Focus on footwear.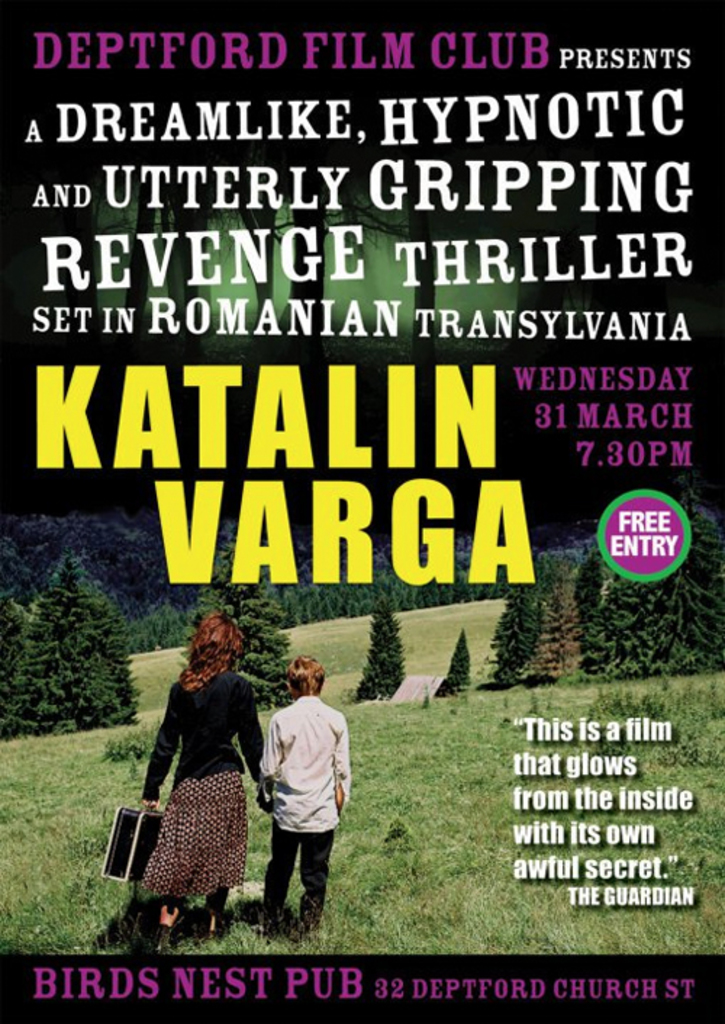
Focused at Rect(199, 912, 233, 937).
